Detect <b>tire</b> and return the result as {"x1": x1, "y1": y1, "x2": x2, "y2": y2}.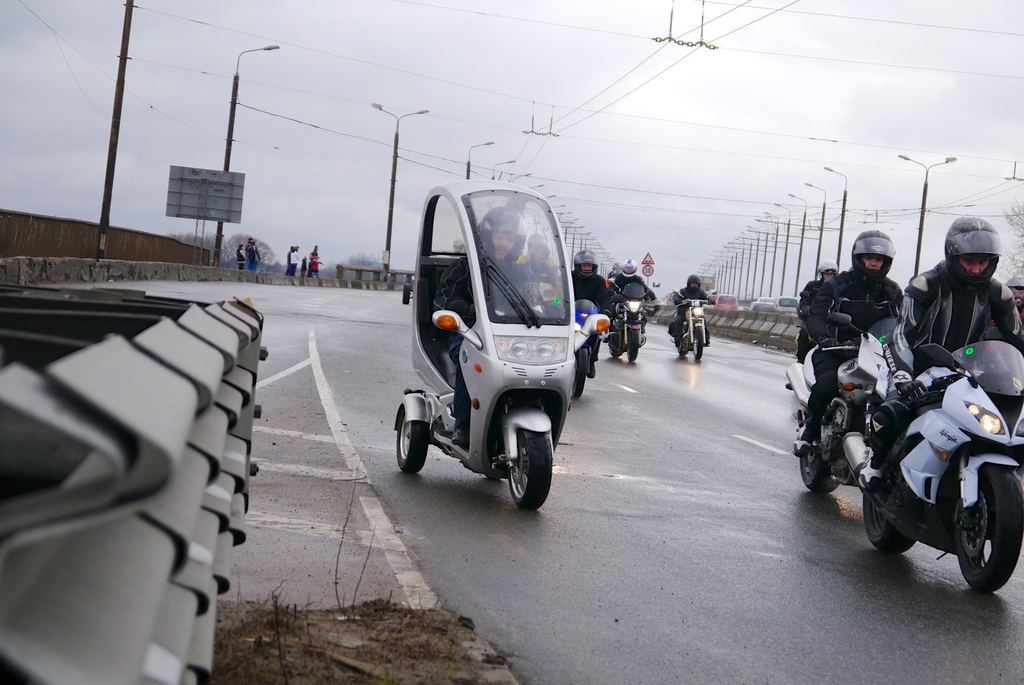
{"x1": 490, "y1": 414, "x2": 553, "y2": 512}.
